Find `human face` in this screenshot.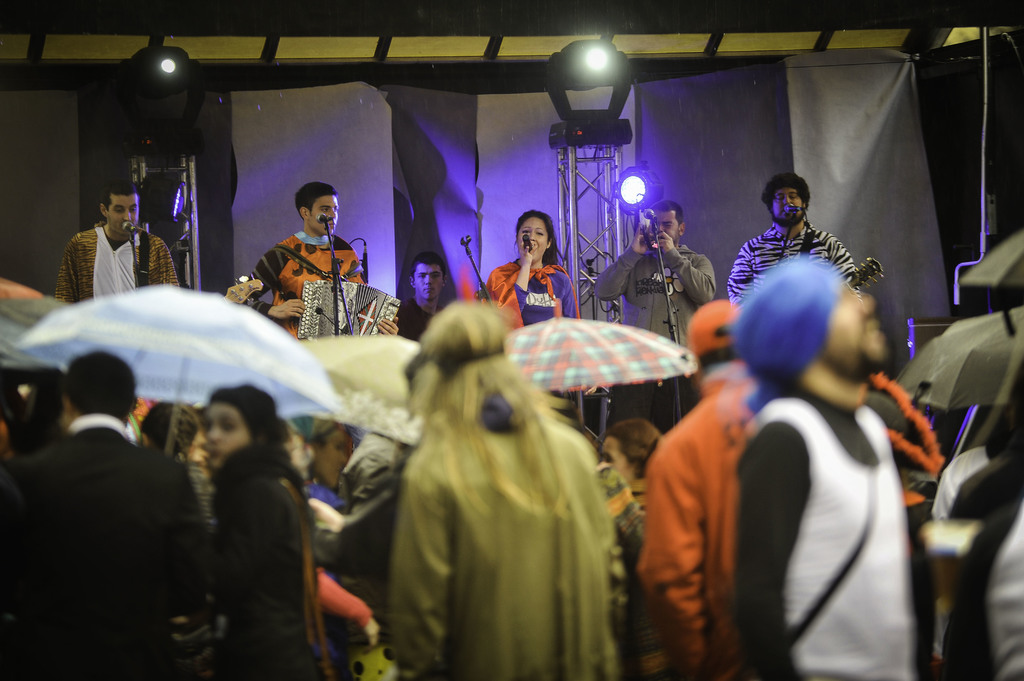
The bounding box for `human face` is [x1=652, y1=207, x2=675, y2=249].
